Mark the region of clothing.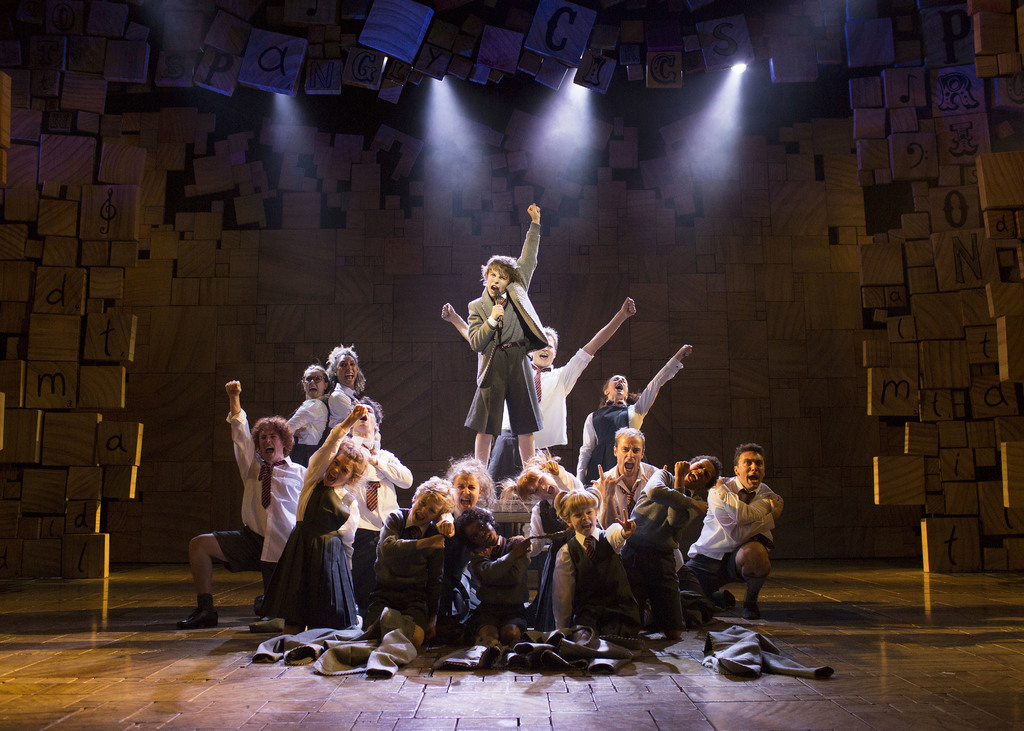
Region: left=463, top=221, right=547, bottom=359.
